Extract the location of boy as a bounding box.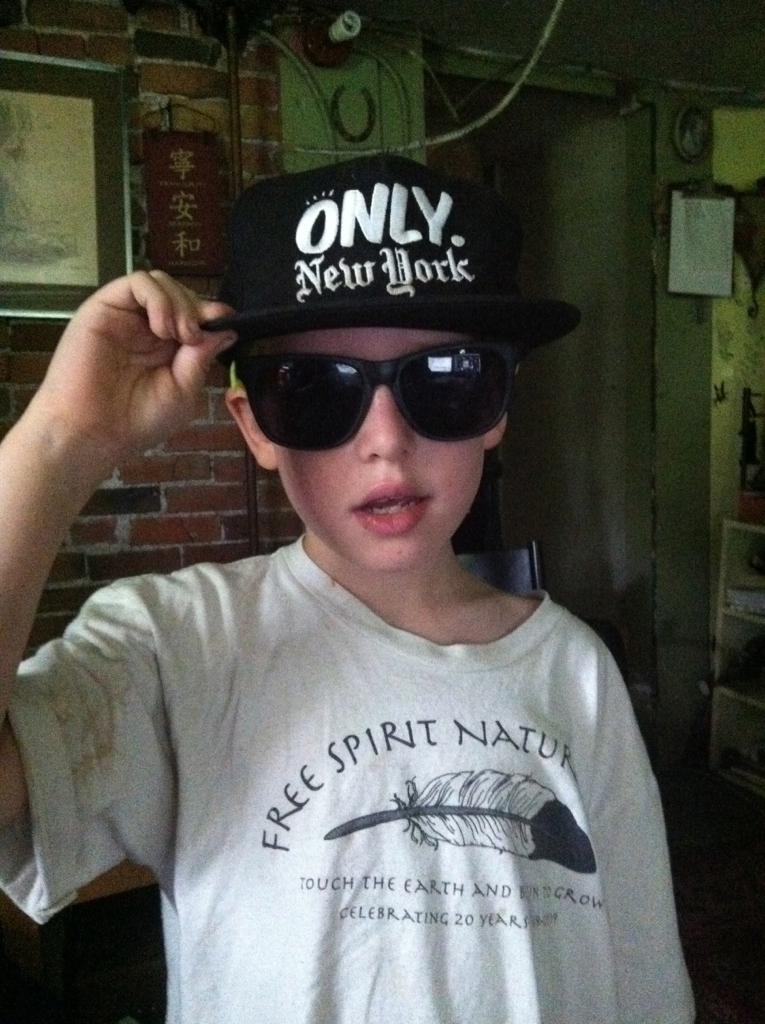
62, 188, 667, 1001.
